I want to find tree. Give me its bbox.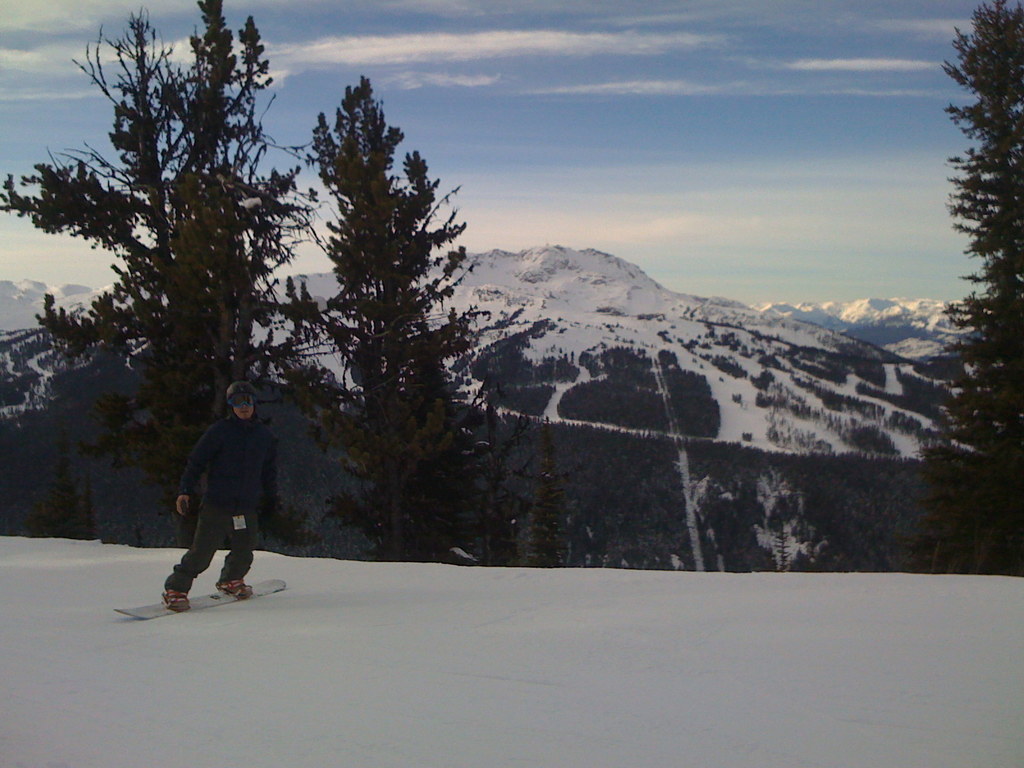
box(516, 429, 594, 573).
